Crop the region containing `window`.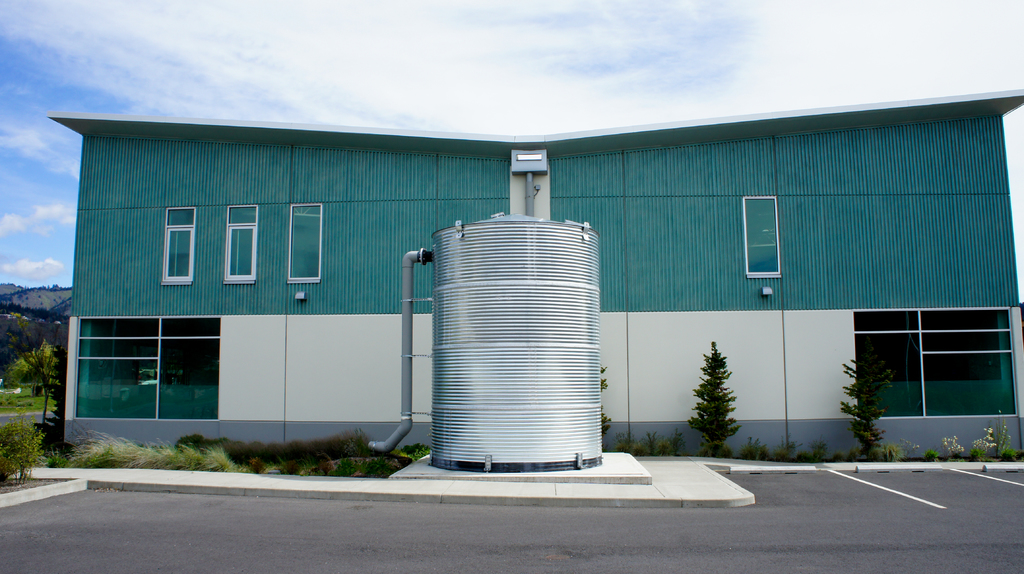
Crop region: rect(225, 205, 257, 278).
